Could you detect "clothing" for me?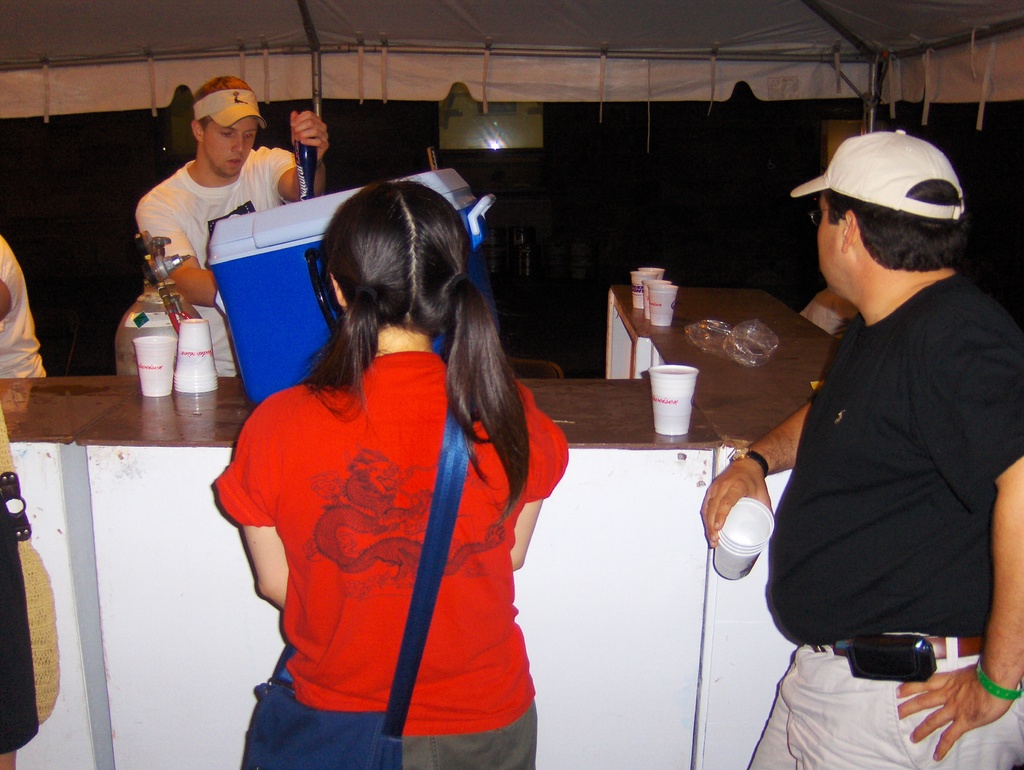
Detection result: l=136, t=149, r=305, b=374.
